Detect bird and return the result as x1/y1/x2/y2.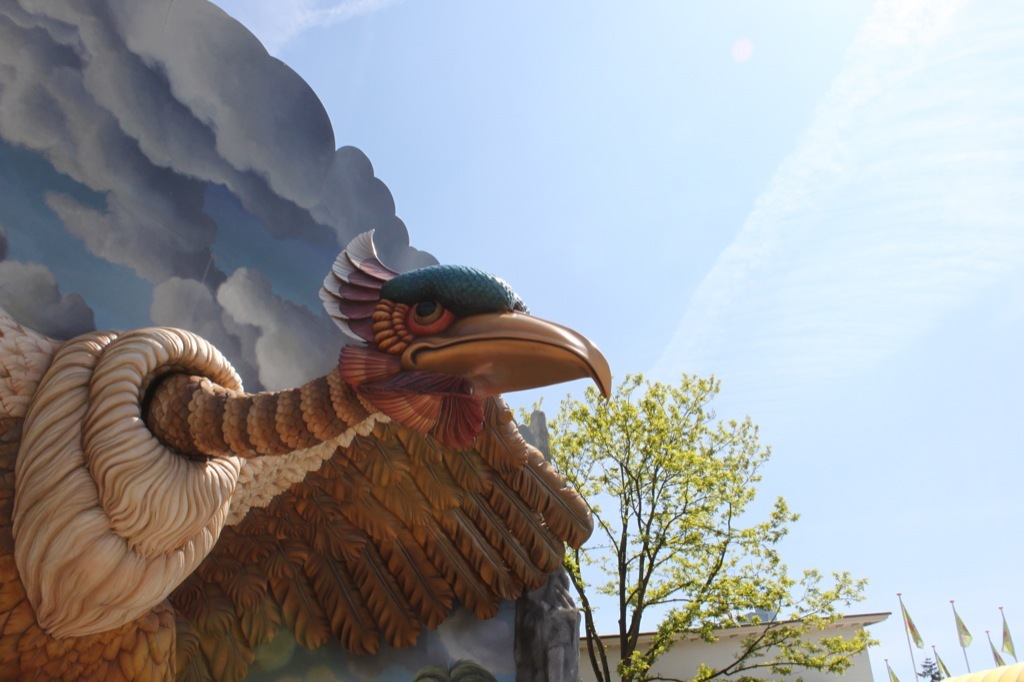
56/247/601/669.
